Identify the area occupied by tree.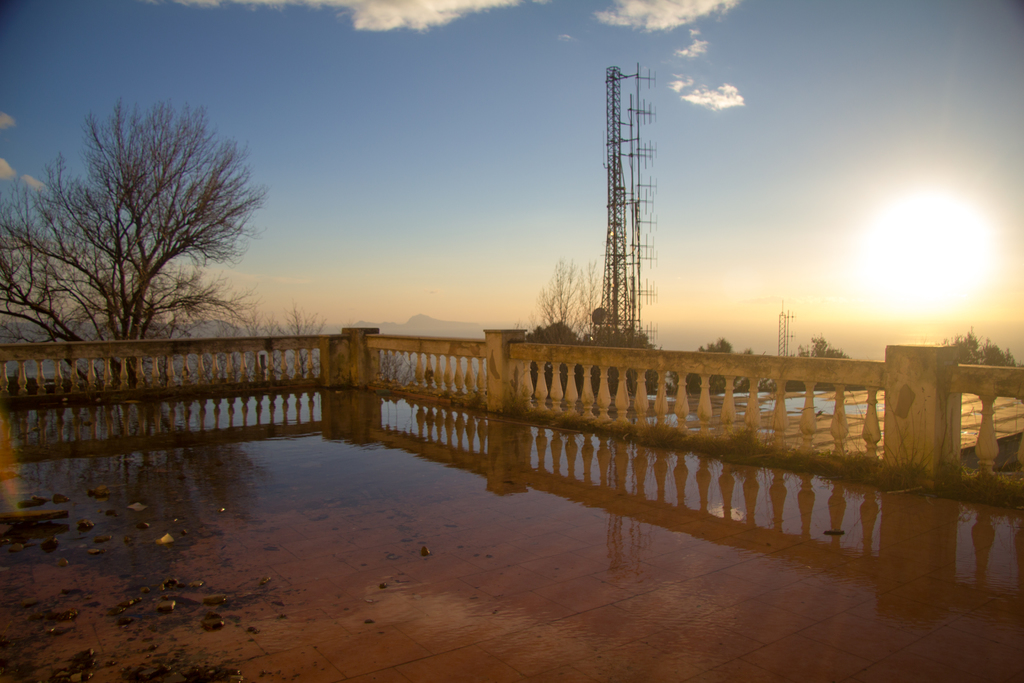
Area: {"x1": 39, "y1": 83, "x2": 294, "y2": 379}.
